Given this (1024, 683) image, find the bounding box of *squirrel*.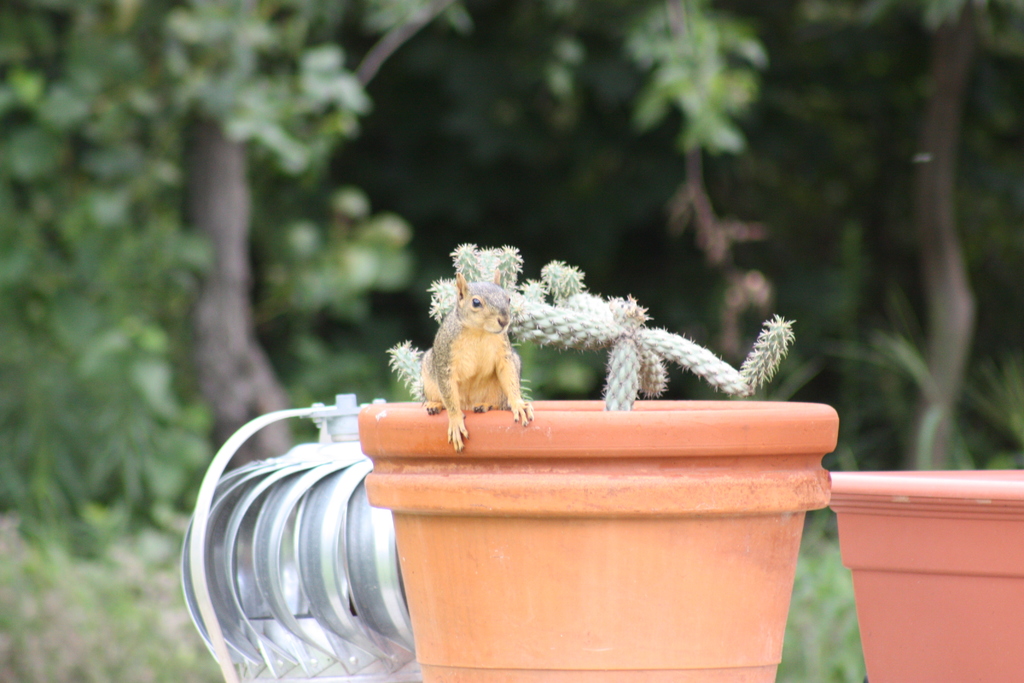
BBox(415, 263, 531, 450).
